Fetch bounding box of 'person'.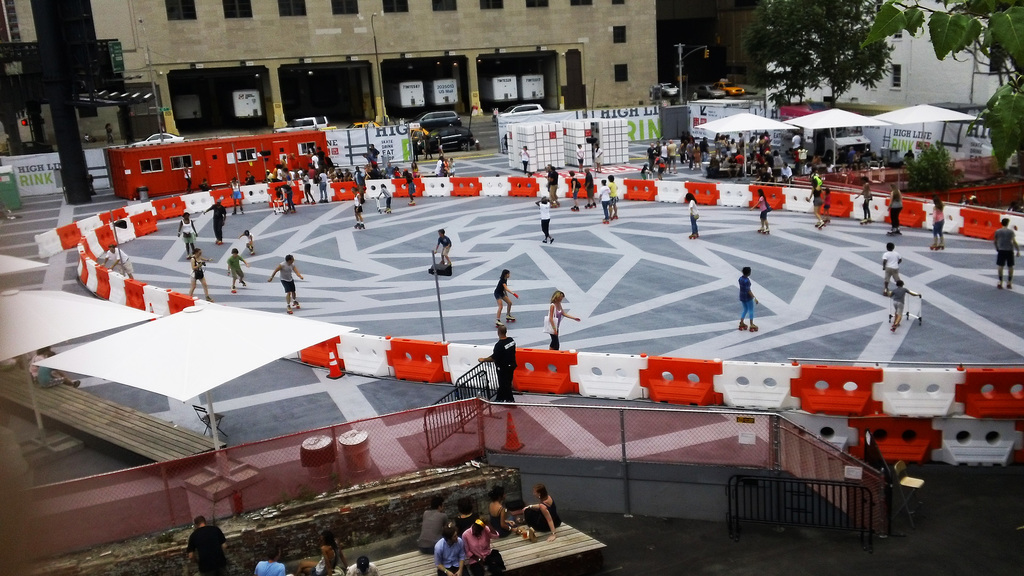
Bbox: left=684, top=193, right=700, bottom=236.
